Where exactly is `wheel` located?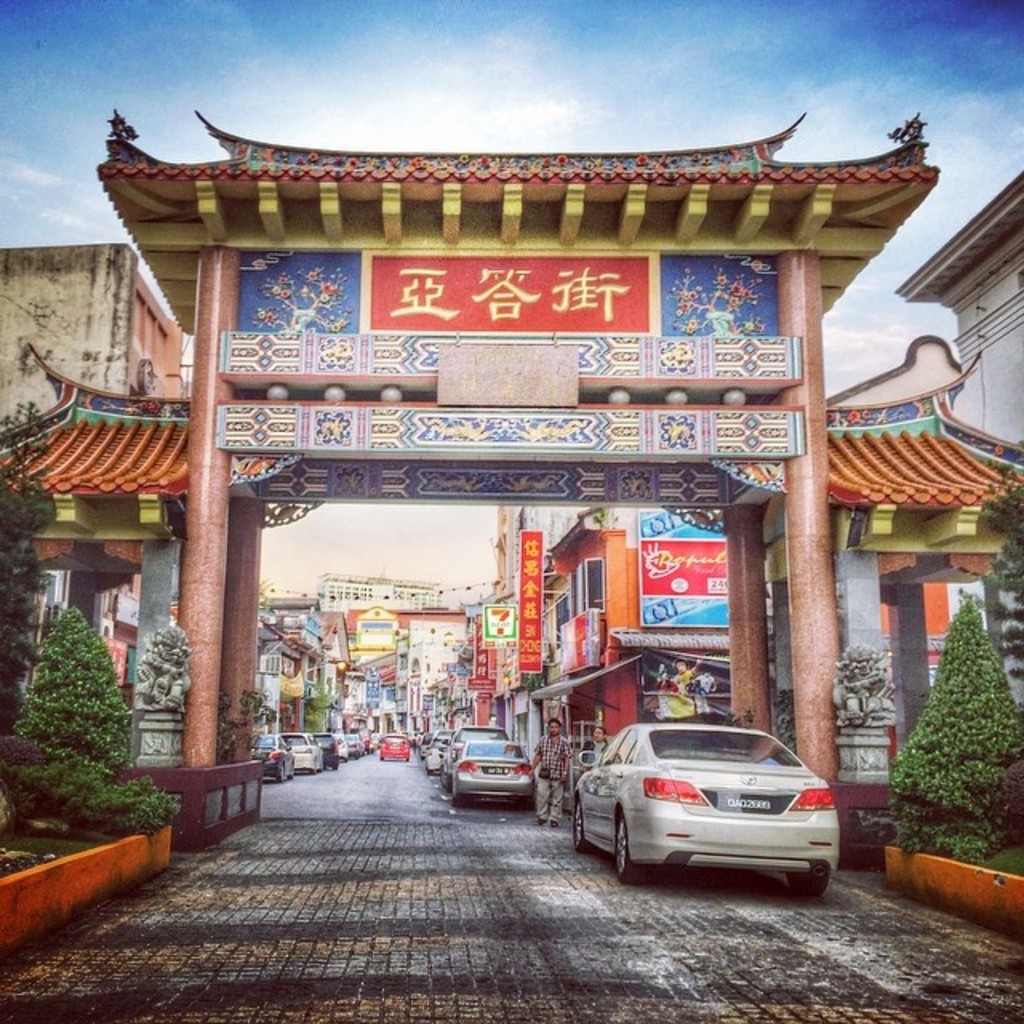
Its bounding box is 437/768/445/786.
